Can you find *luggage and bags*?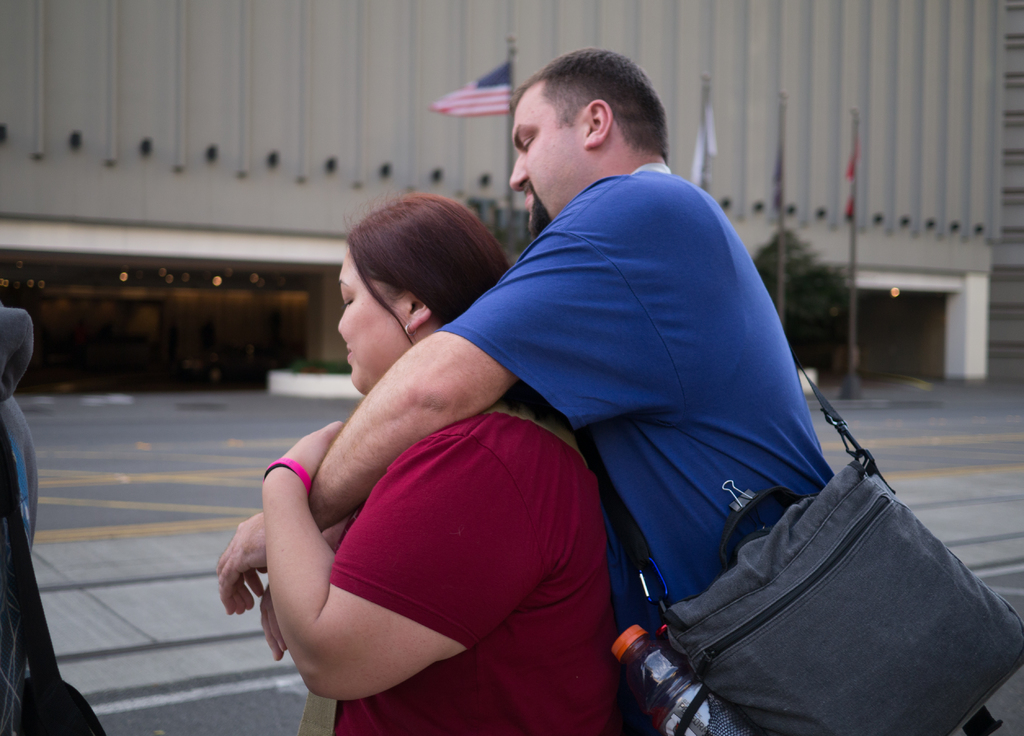
Yes, bounding box: detection(613, 346, 1022, 735).
